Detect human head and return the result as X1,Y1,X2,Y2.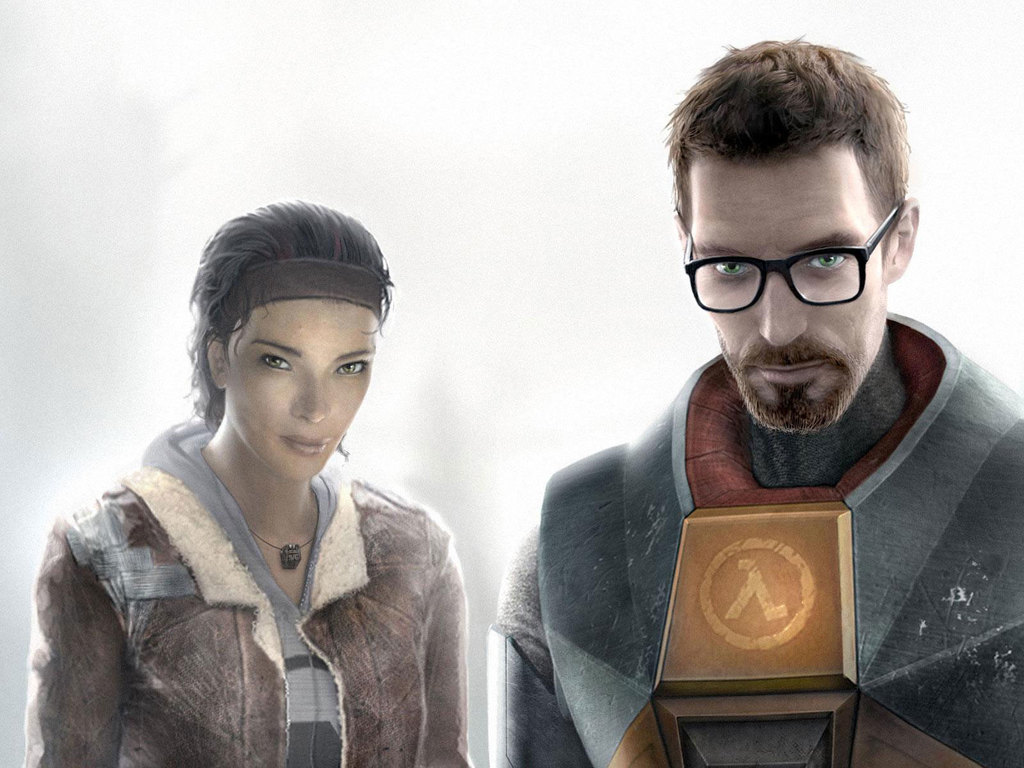
676,33,925,428.
